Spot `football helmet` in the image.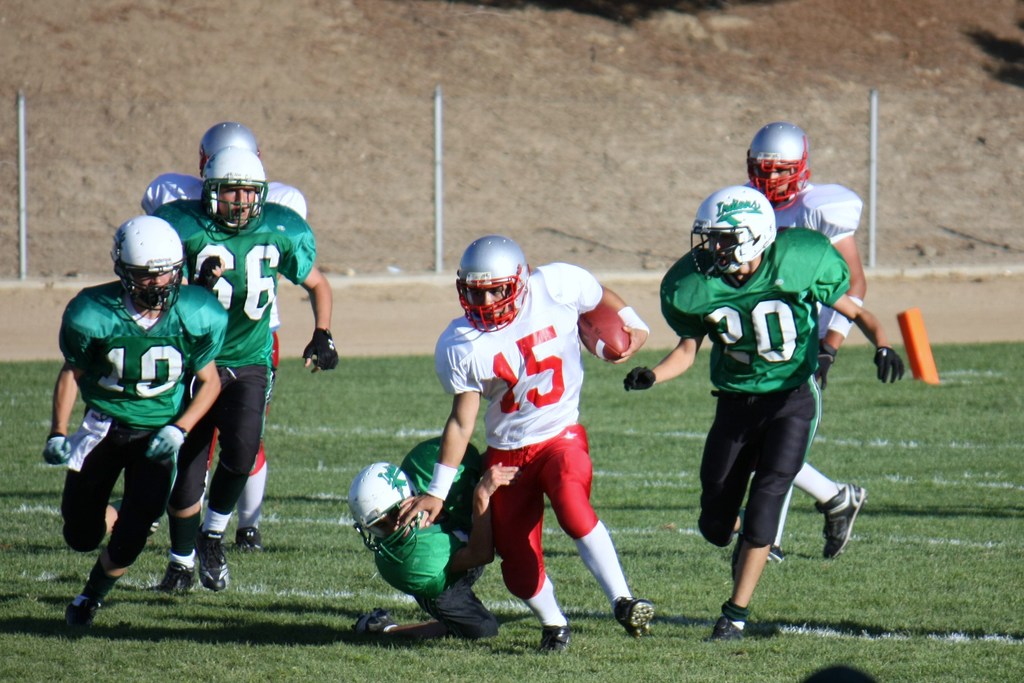
`football helmet` found at 448 232 533 322.
